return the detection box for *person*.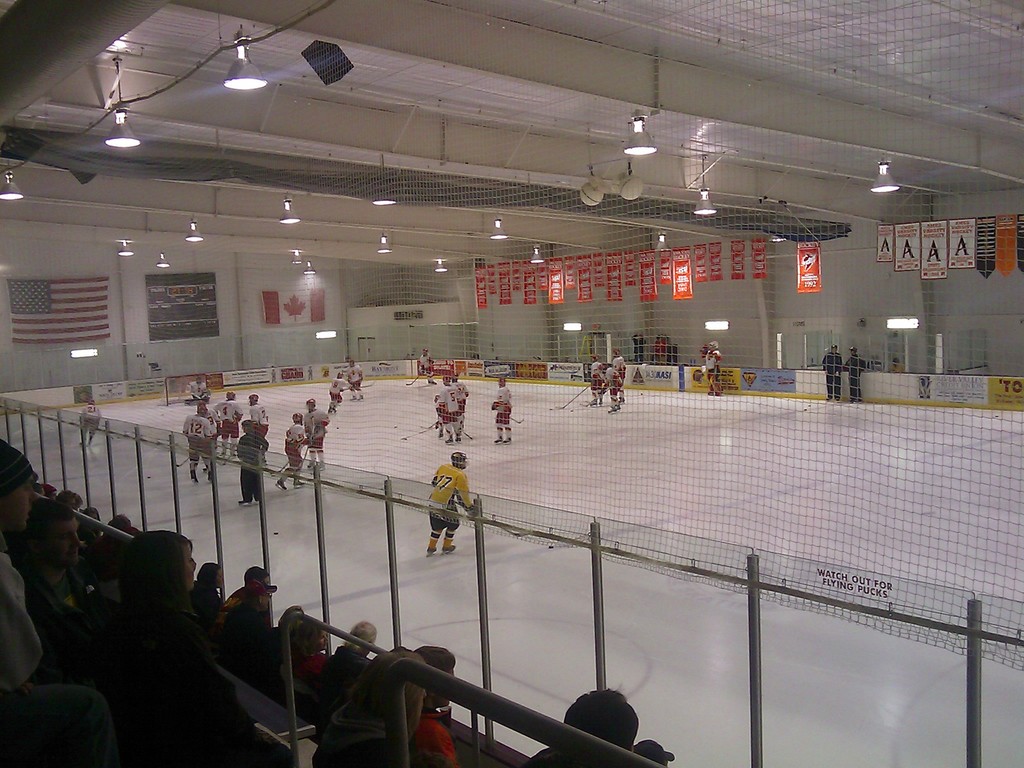
bbox=(193, 562, 222, 618).
